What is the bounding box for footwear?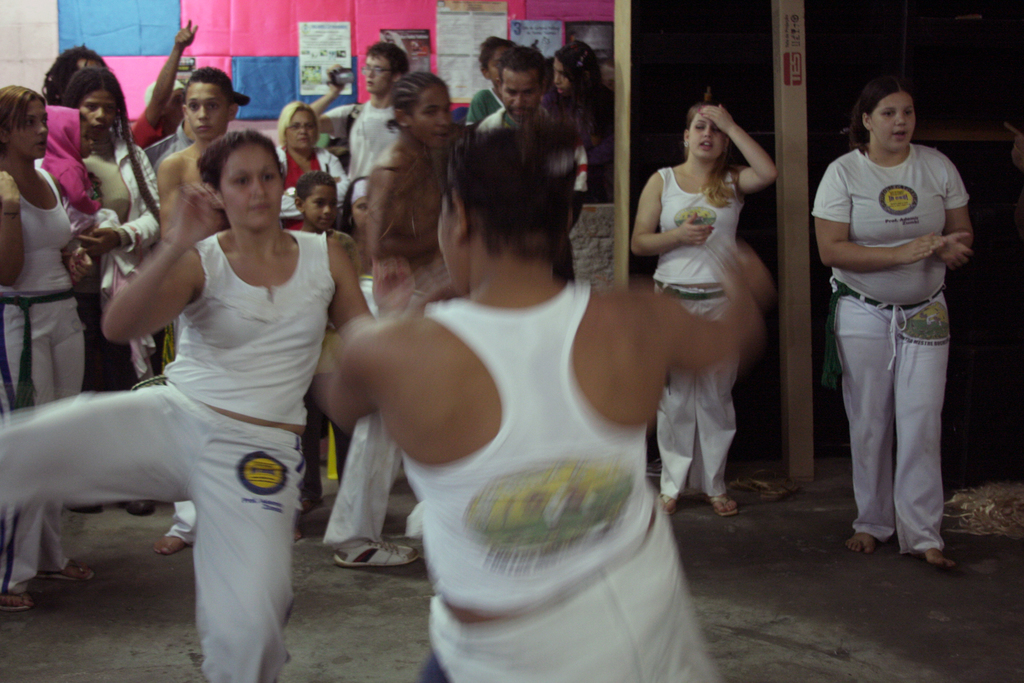
region(335, 540, 413, 566).
